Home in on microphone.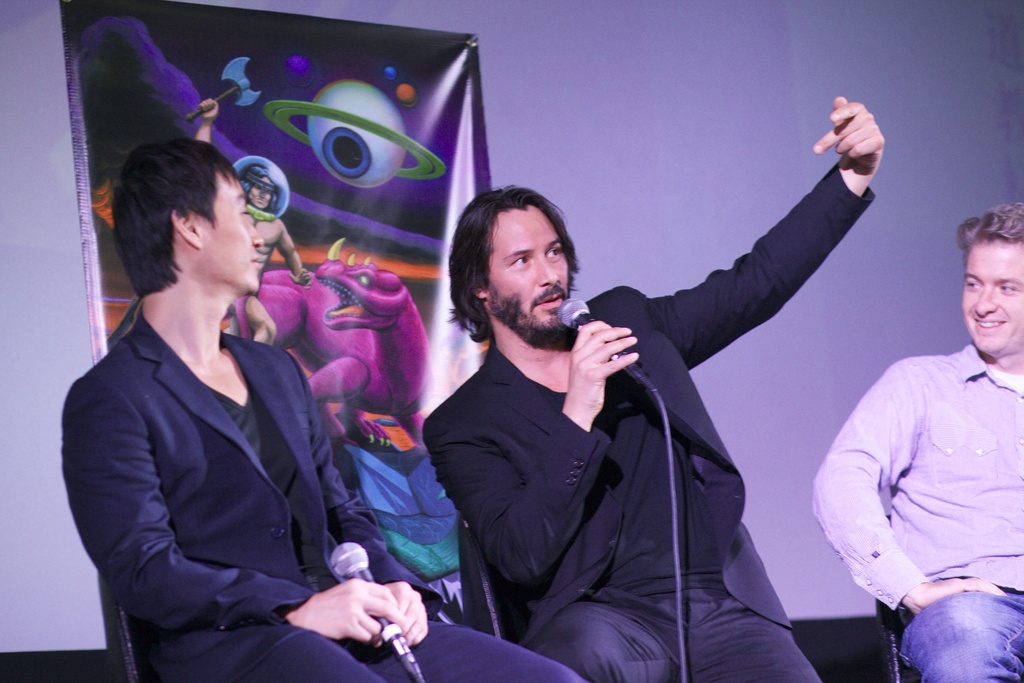
Homed in at select_region(558, 297, 655, 399).
